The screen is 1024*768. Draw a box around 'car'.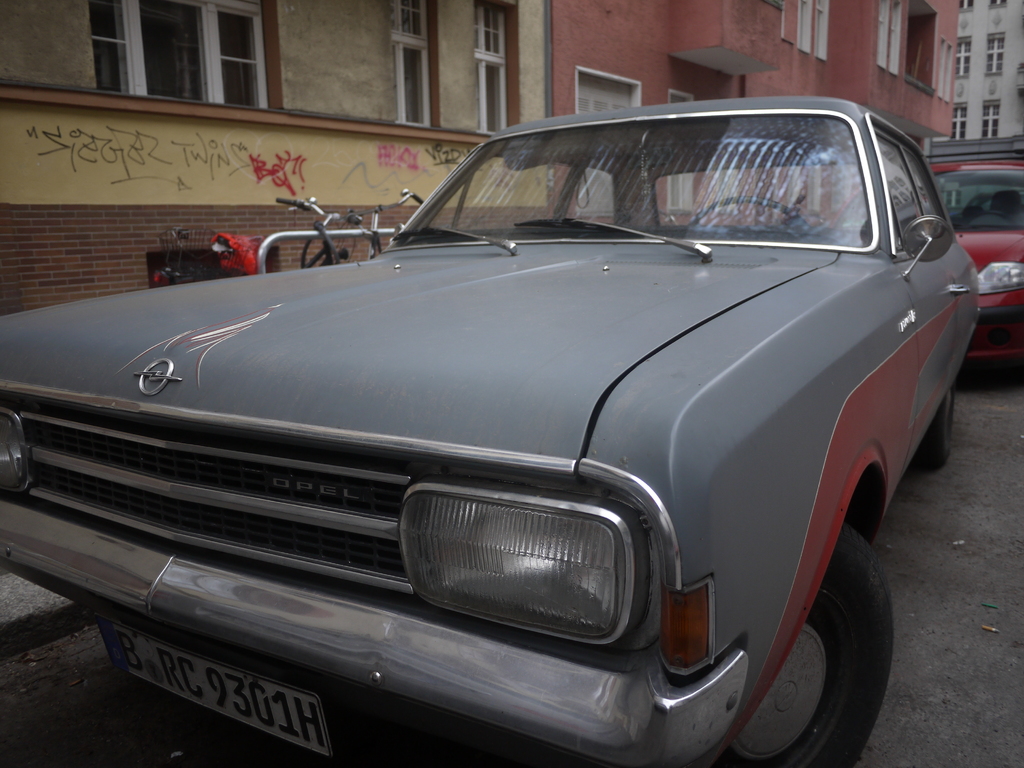
detection(928, 159, 1023, 373).
